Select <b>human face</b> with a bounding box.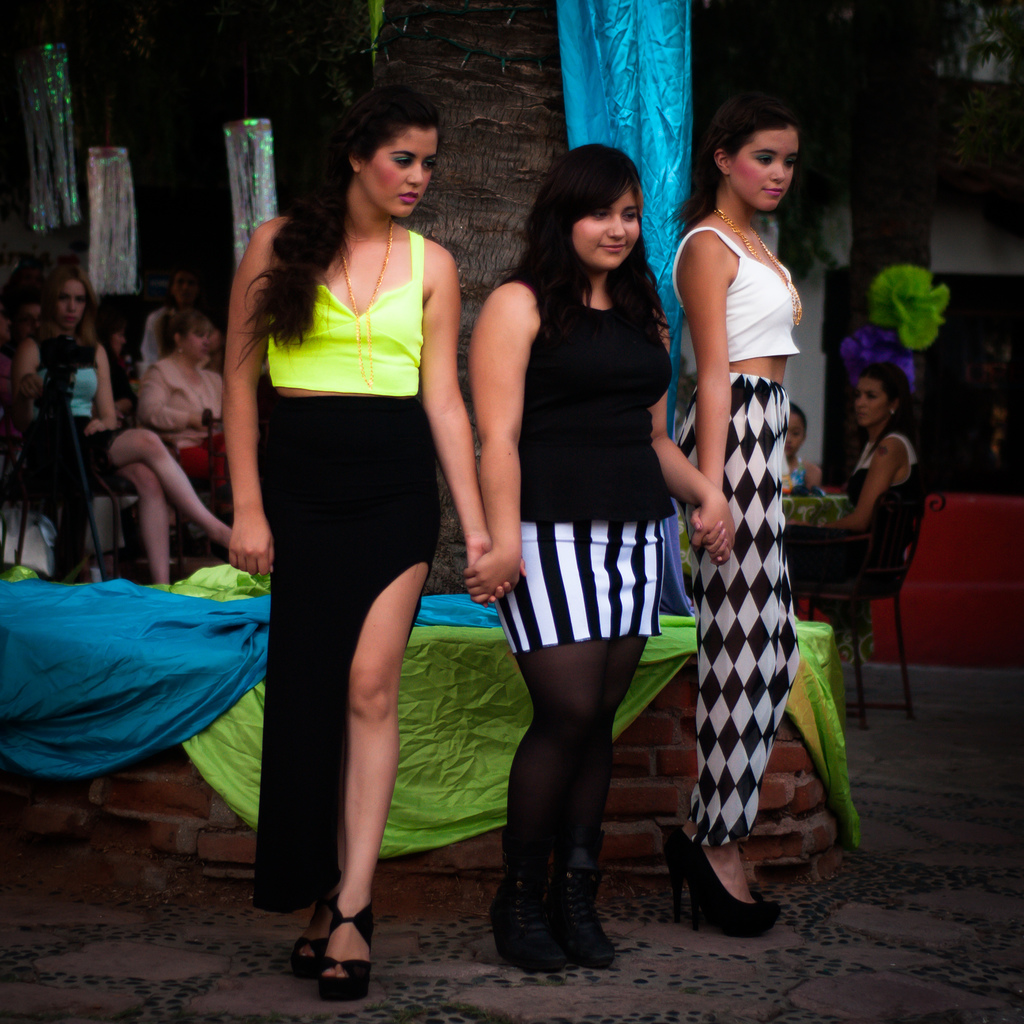
box(576, 184, 639, 270).
